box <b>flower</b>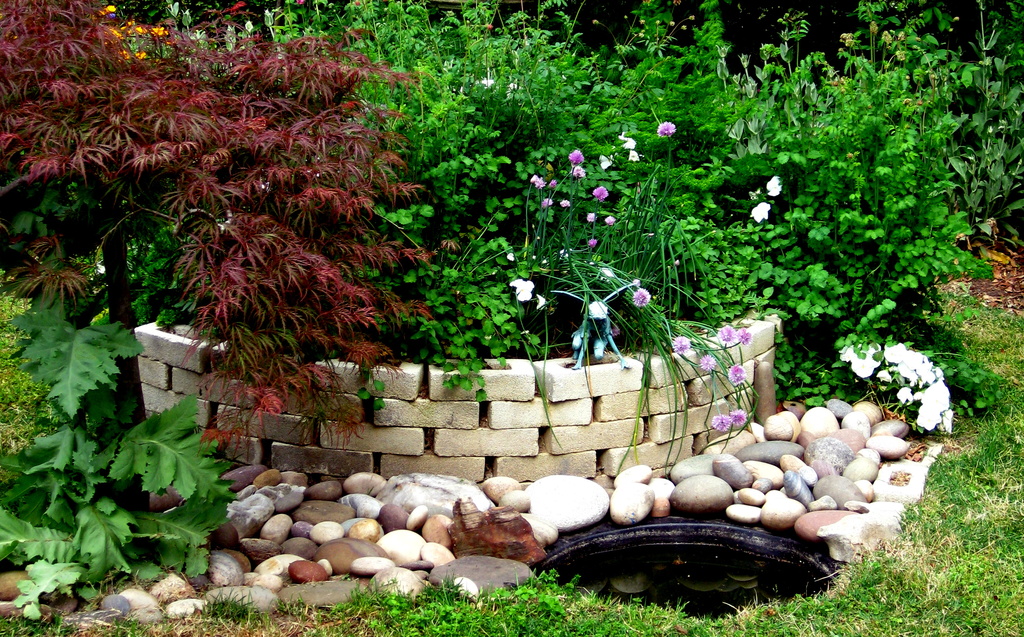
left=560, top=198, right=569, bottom=206
